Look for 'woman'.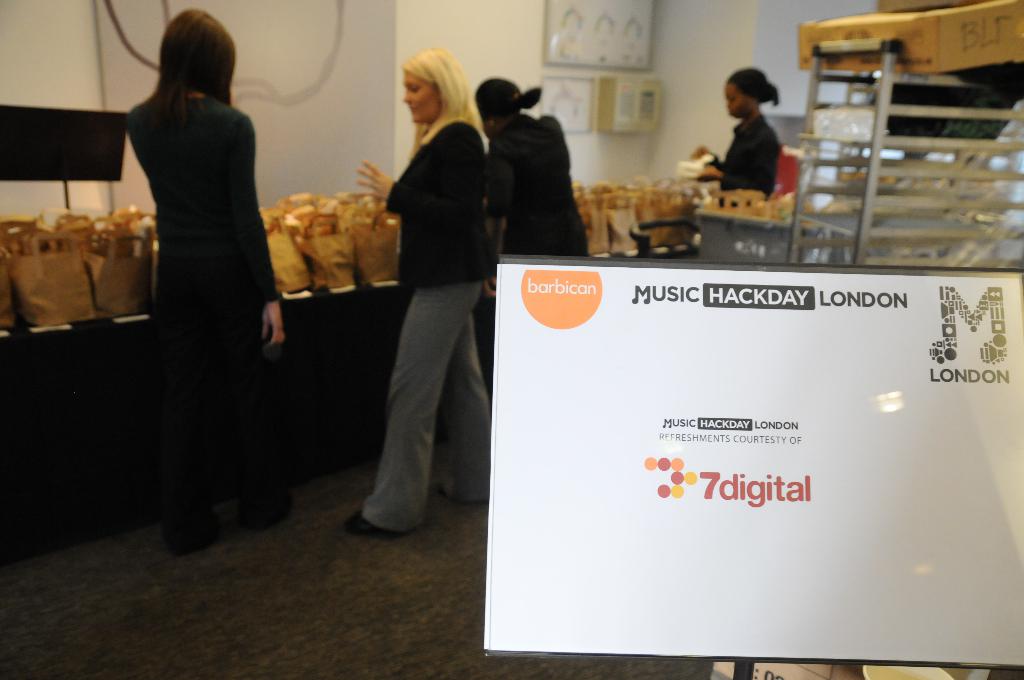
Found: <bbox>483, 111, 591, 298</bbox>.
